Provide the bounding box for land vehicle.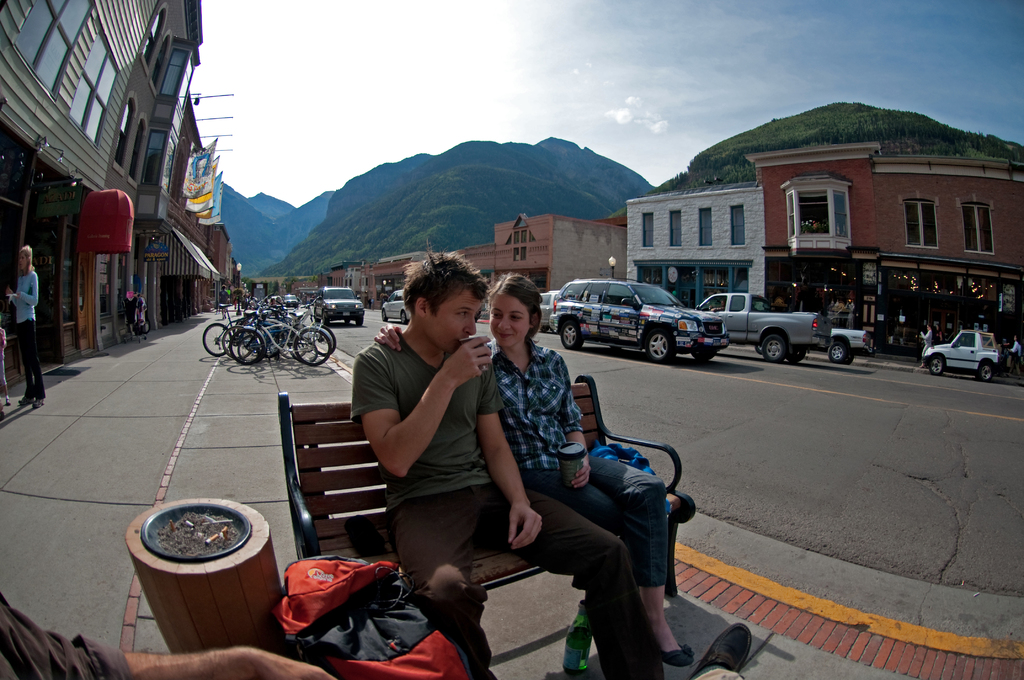
region(309, 287, 362, 325).
